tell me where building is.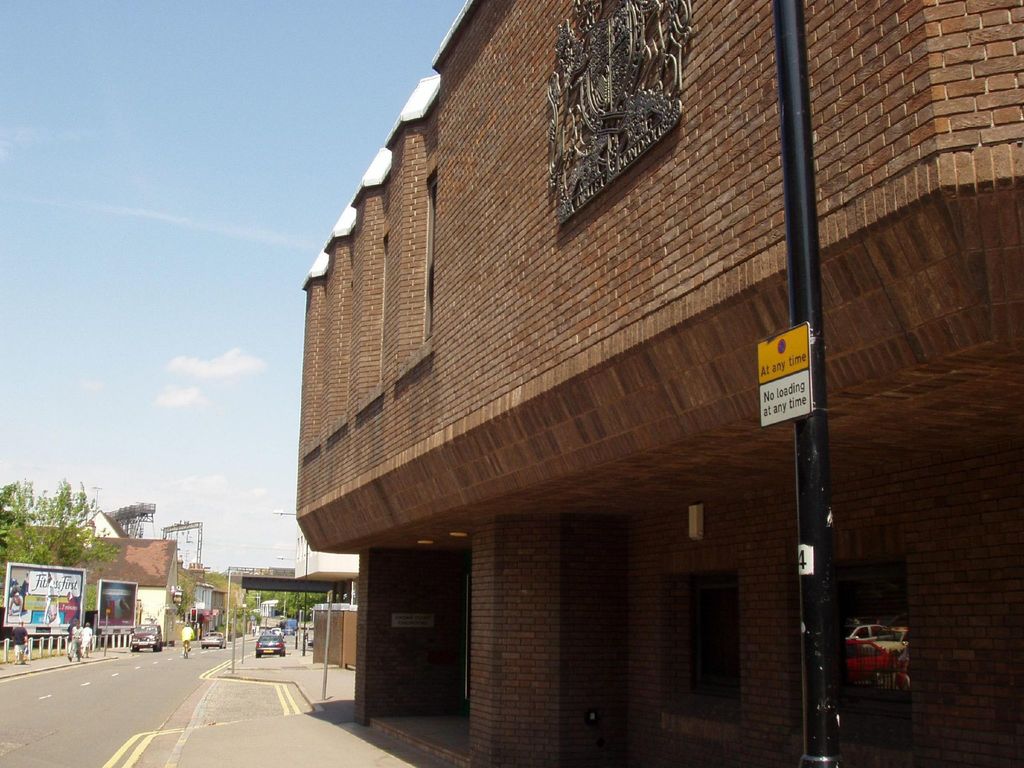
building is at box=[2, 520, 184, 647].
